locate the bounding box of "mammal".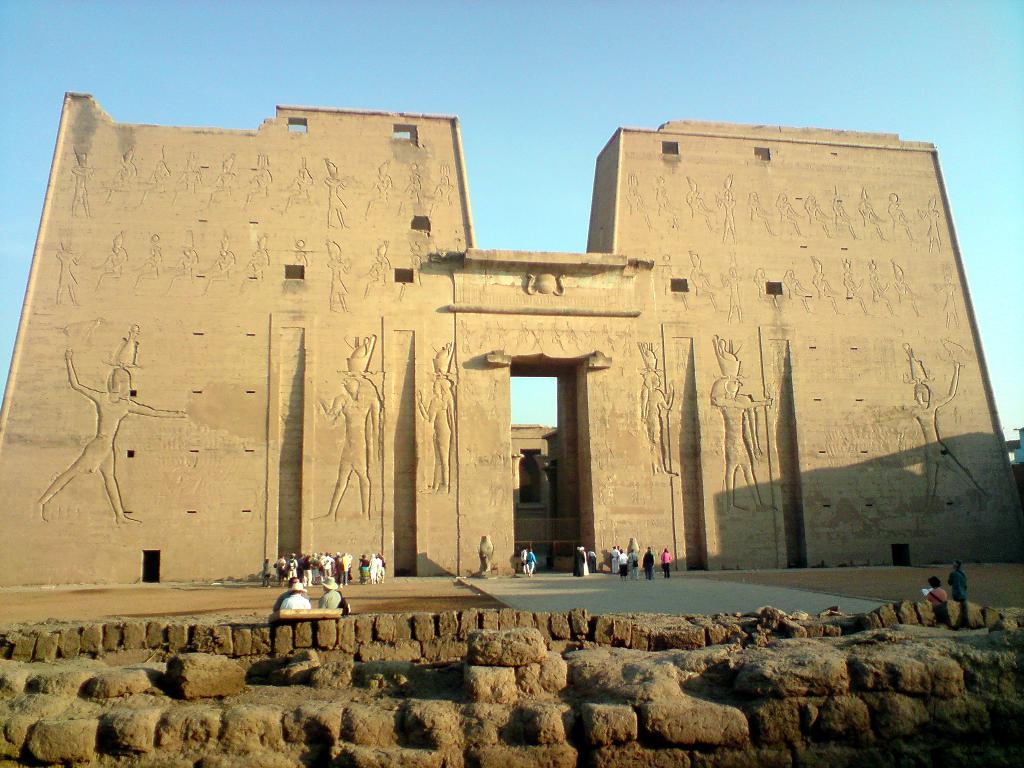
Bounding box: {"x1": 616, "y1": 545, "x2": 627, "y2": 575}.
